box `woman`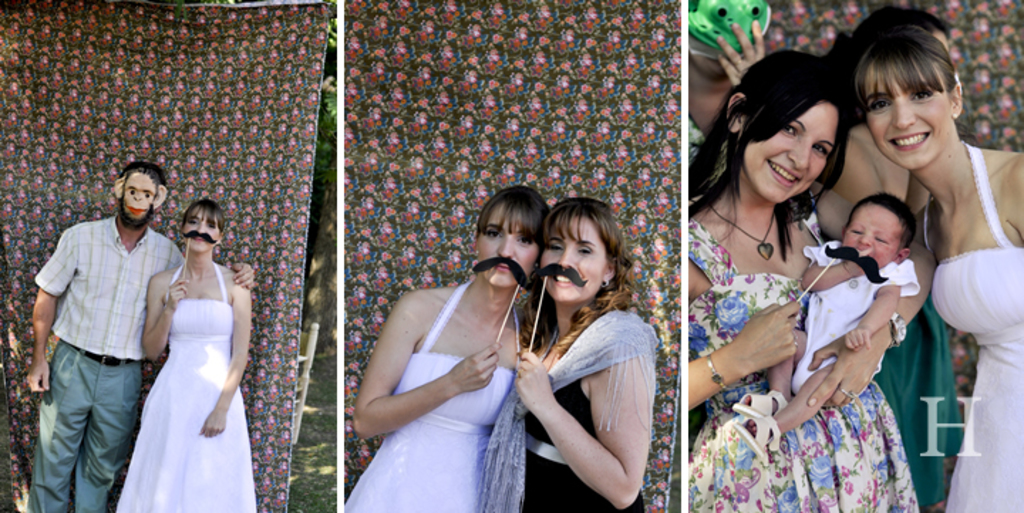
(x1=476, y1=192, x2=660, y2=512)
